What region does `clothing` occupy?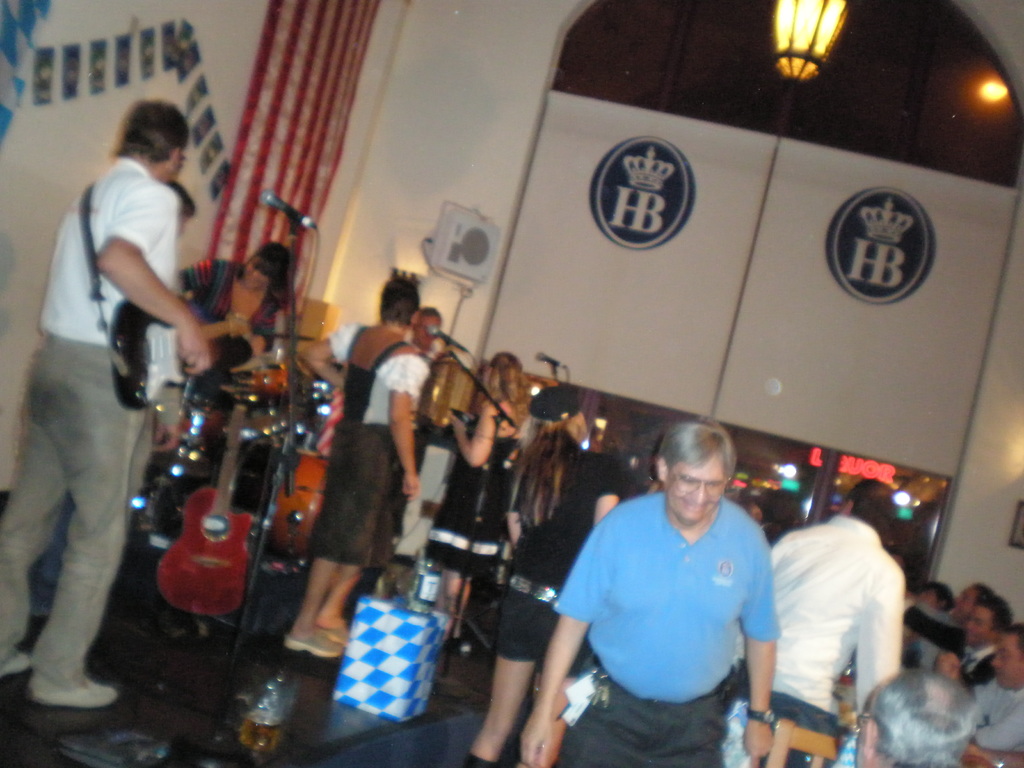
175/259/282/404.
